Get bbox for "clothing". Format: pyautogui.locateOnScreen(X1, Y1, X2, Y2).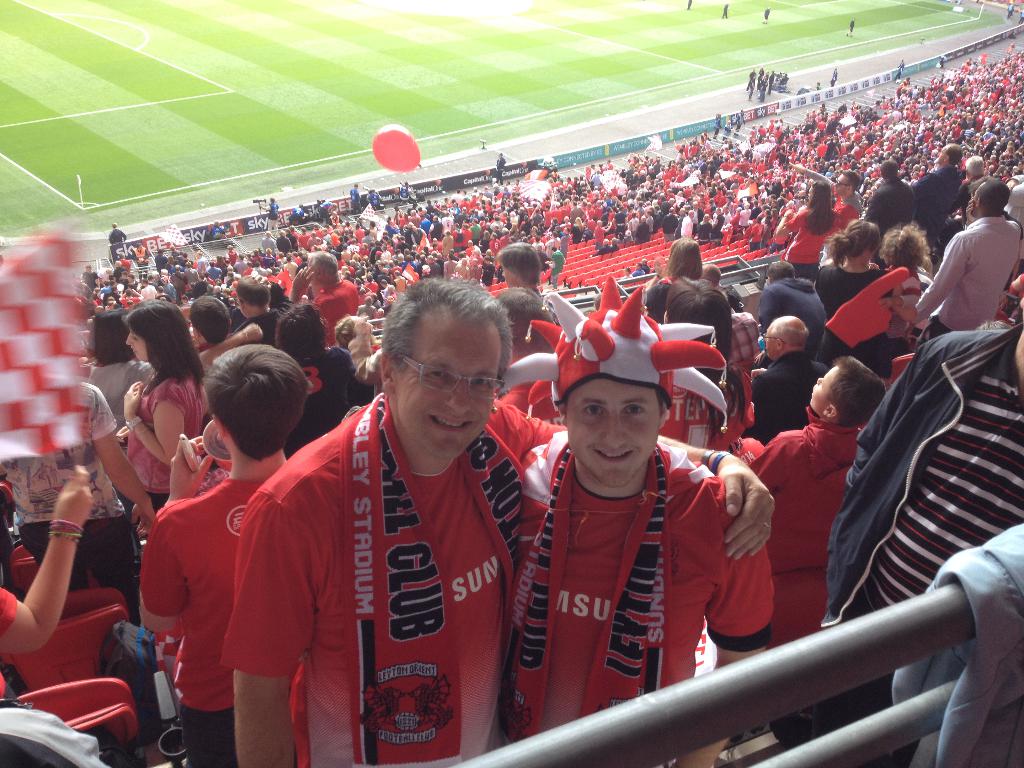
pyautogui.locateOnScreen(154, 249, 165, 273).
